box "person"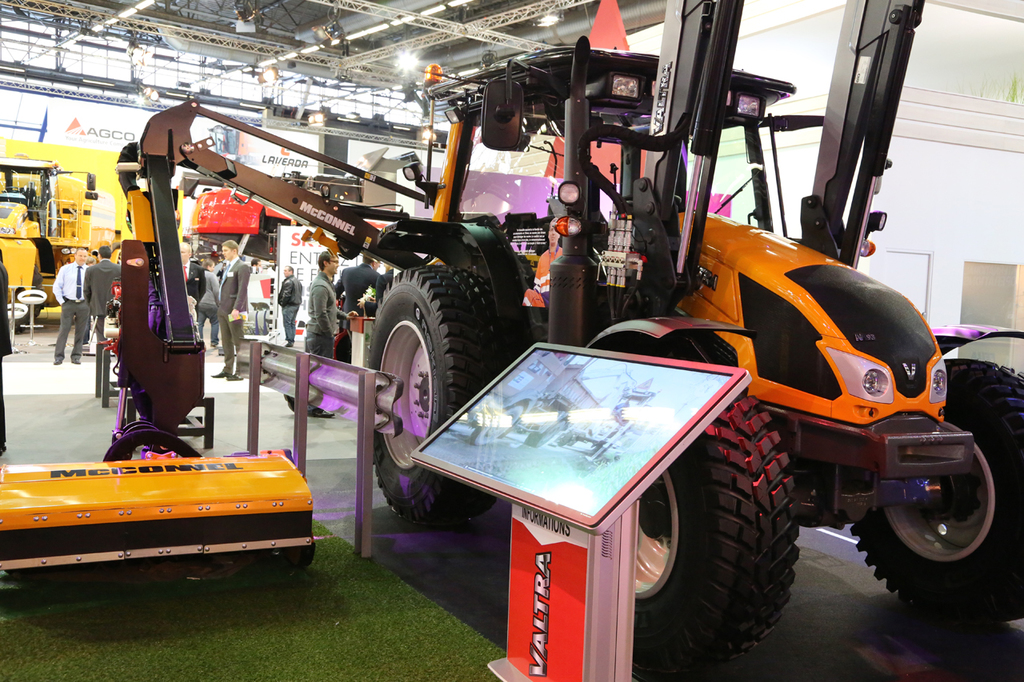
(x1=285, y1=246, x2=360, y2=419)
